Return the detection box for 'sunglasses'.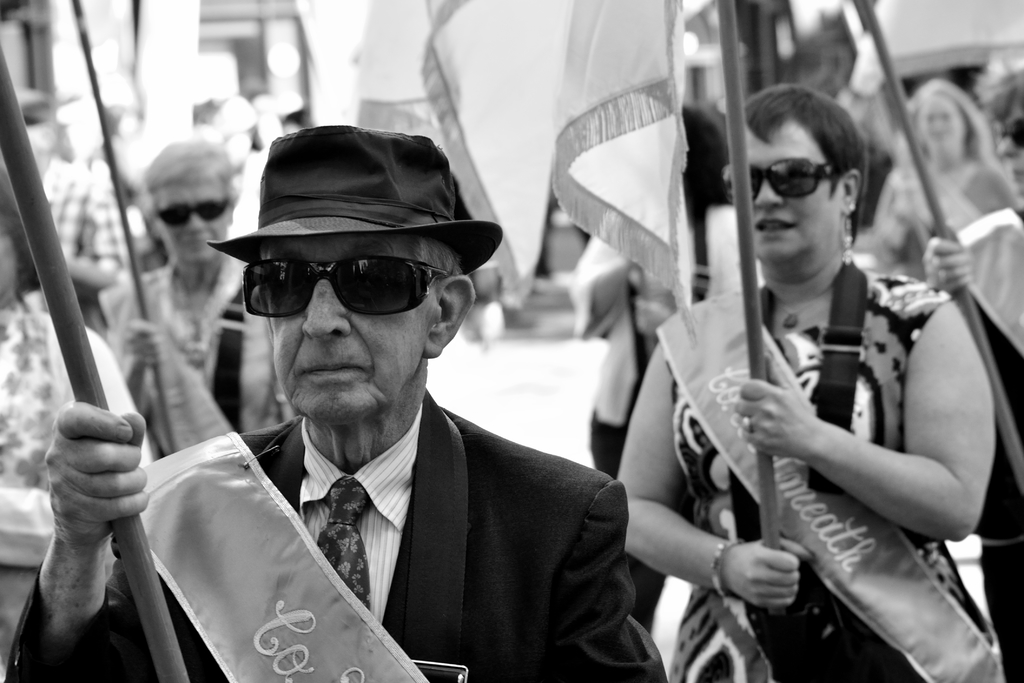
(721,158,841,202).
